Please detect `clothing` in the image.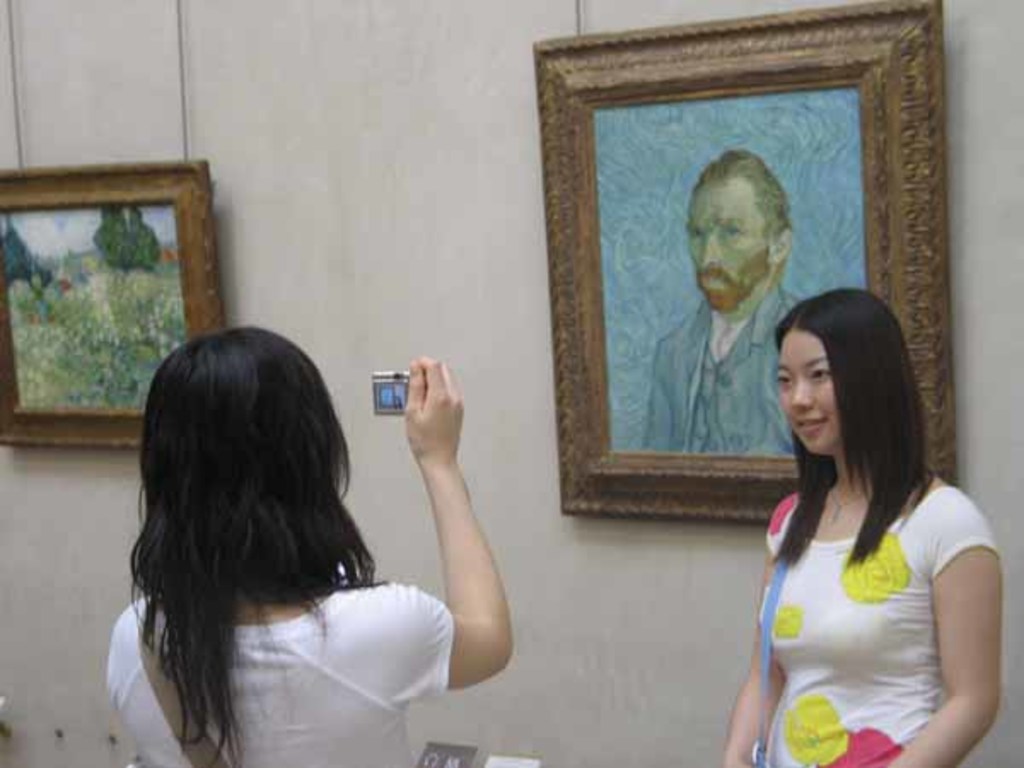
[left=744, top=444, right=1002, bottom=736].
